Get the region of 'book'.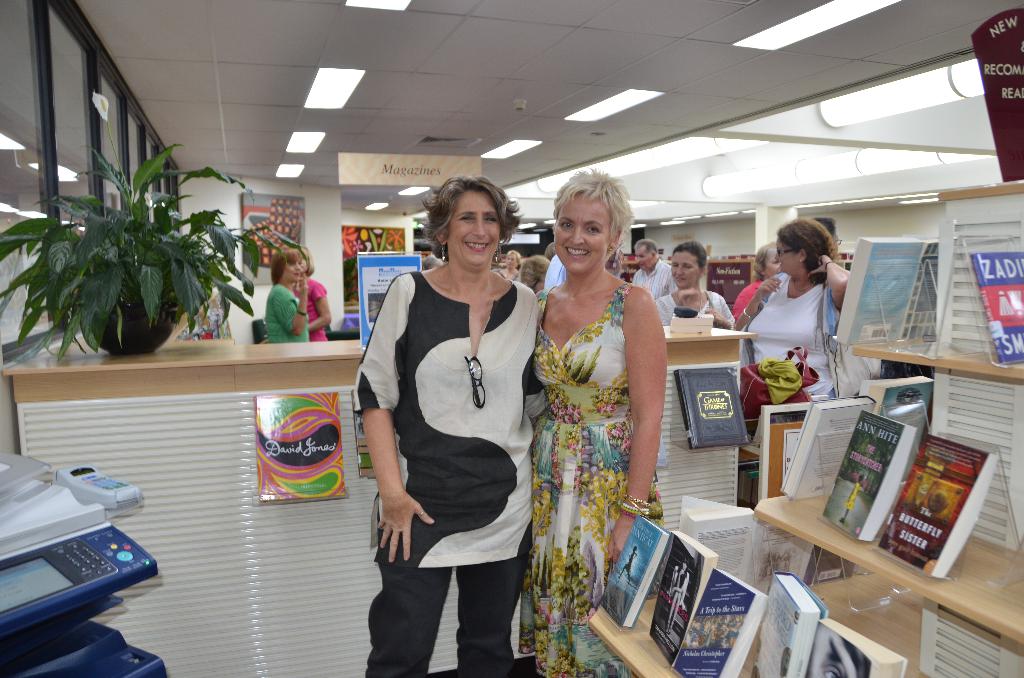
l=603, t=506, r=671, b=627.
